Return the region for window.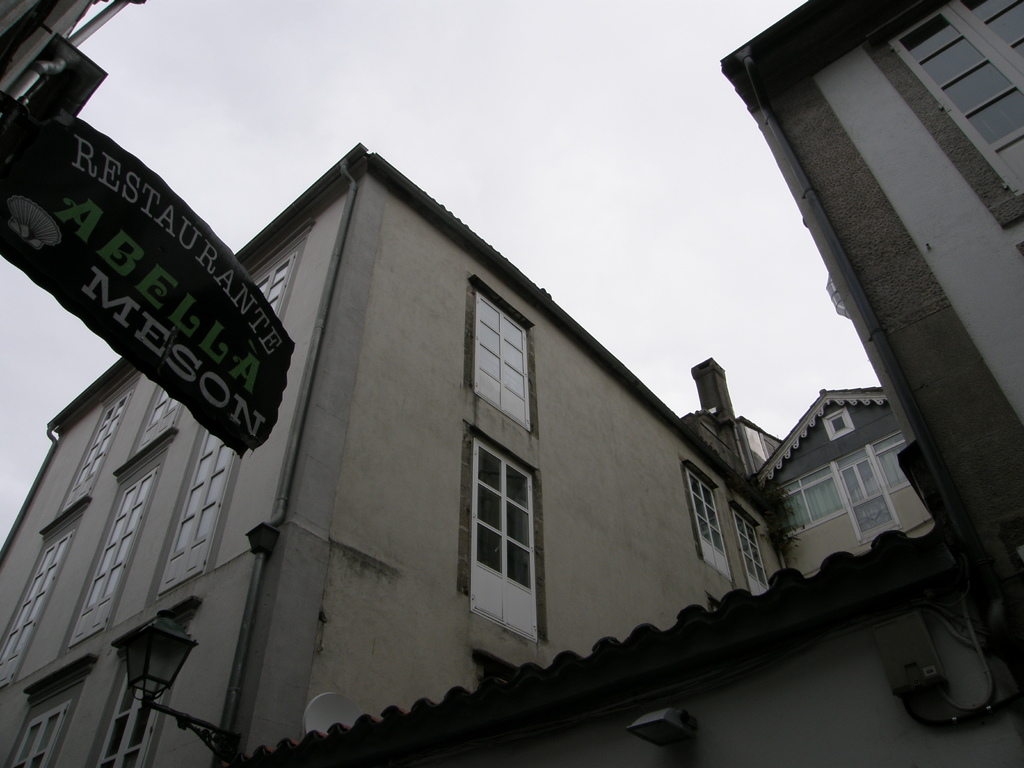
(778,461,845,543).
